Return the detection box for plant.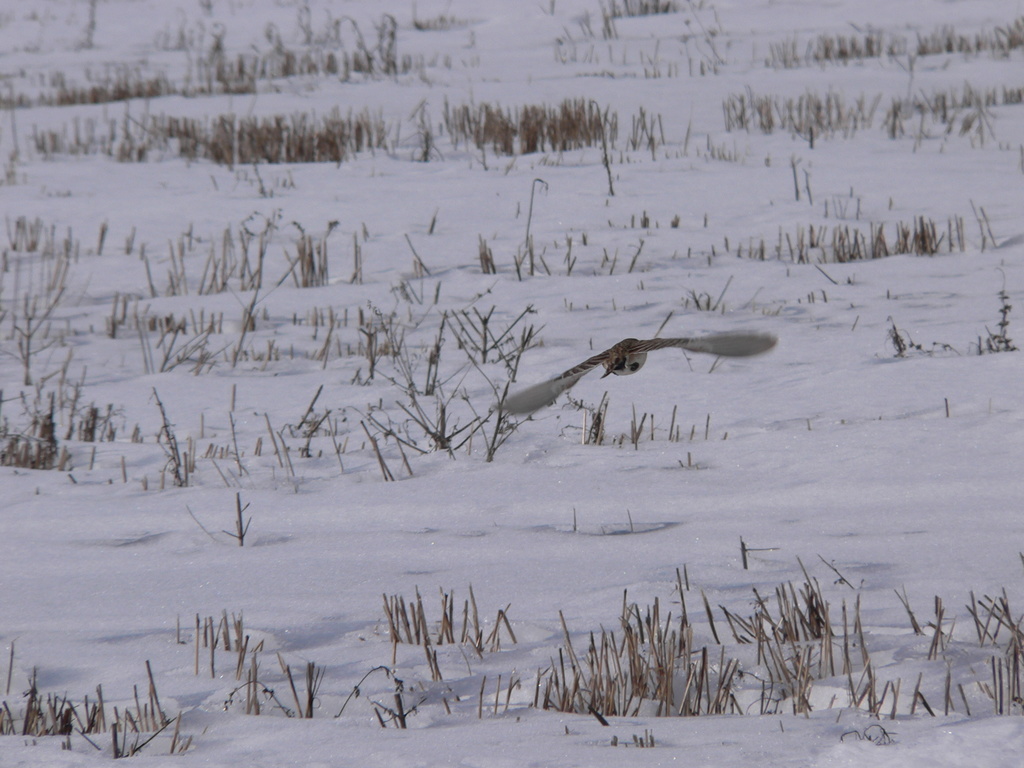
[x1=765, y1=299, x2=782, y2=319].
